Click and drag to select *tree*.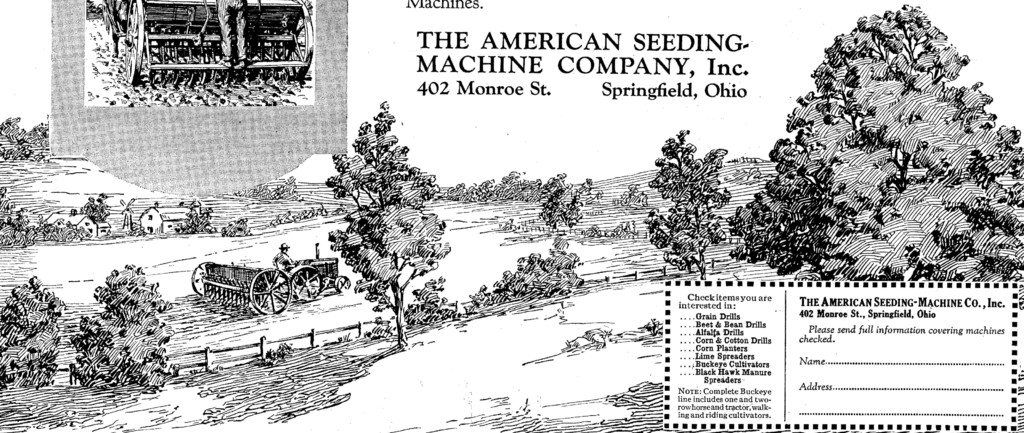
Selection: region(536, 167, 593, 235).
